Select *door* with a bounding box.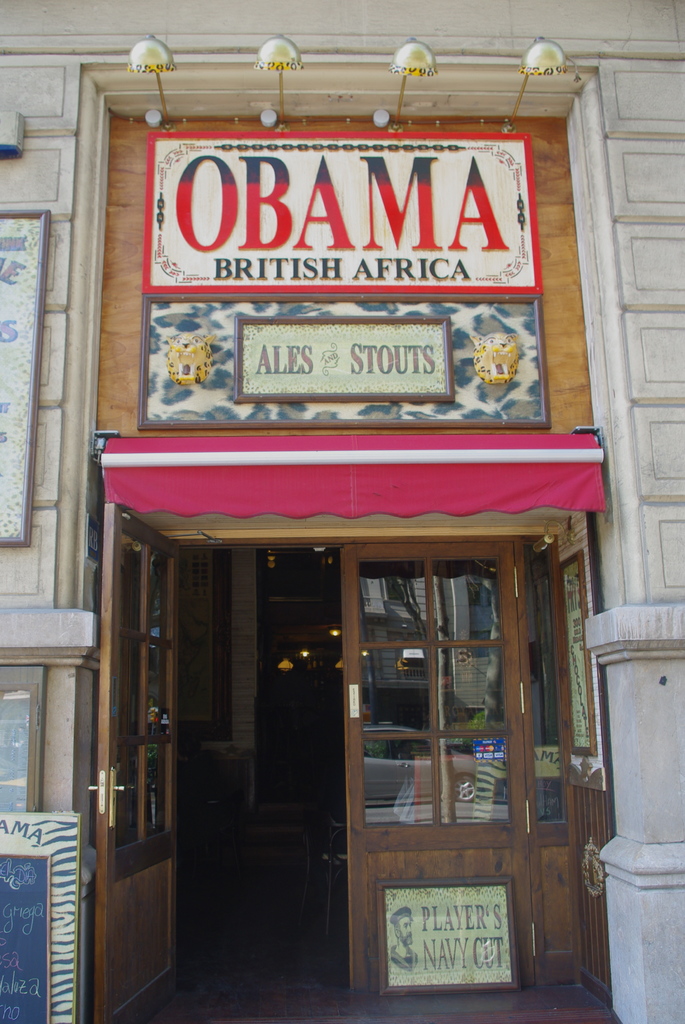
[90, 501, 528, 1020].
